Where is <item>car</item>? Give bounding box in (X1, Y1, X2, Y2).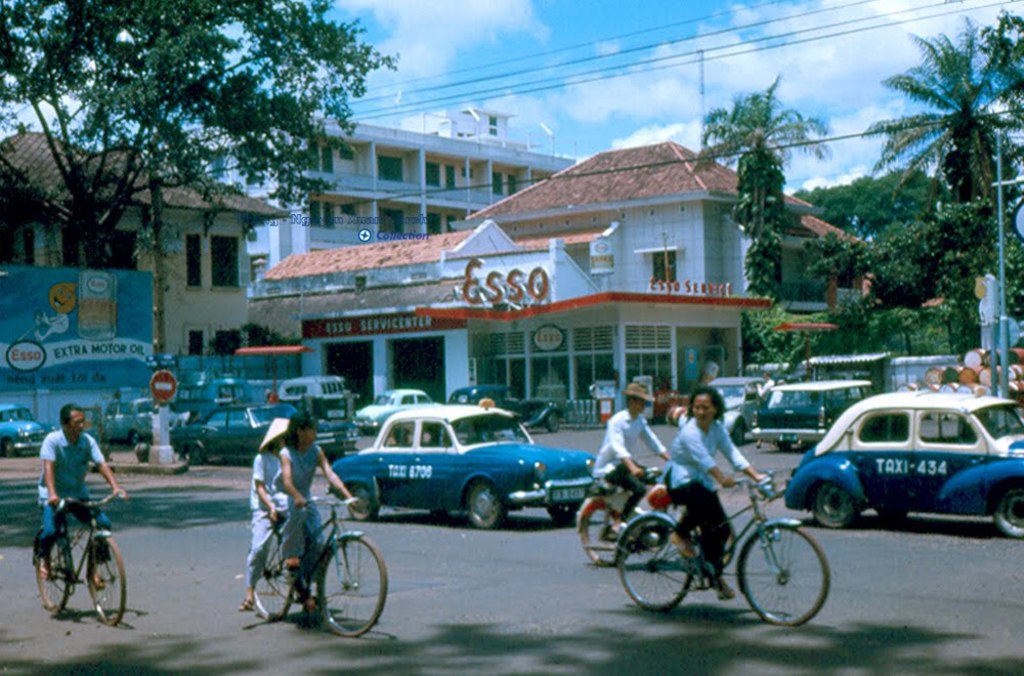
(97, 402, 156, 443).
